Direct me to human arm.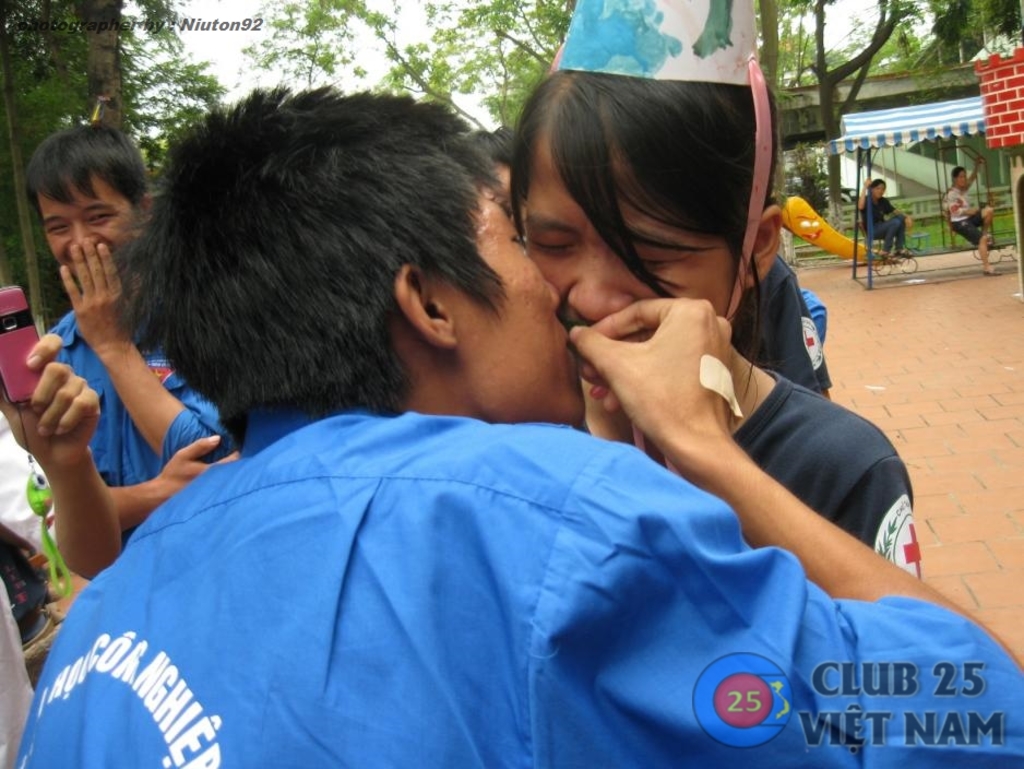
Direction: x1=59 y1=233 x2=242 y2=469.
